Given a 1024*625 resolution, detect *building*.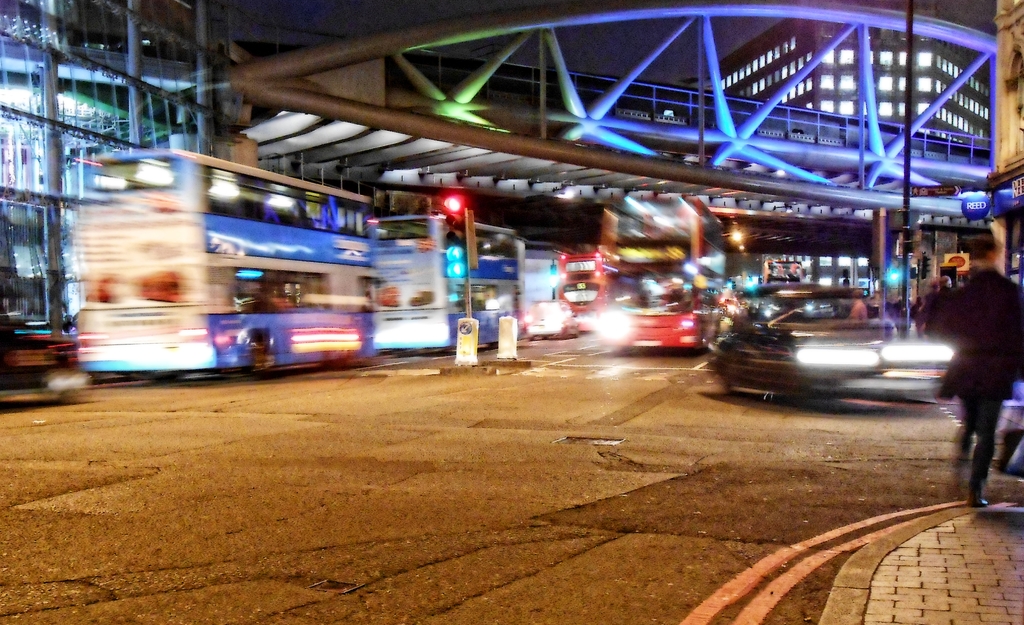
[672,0,991,309].
